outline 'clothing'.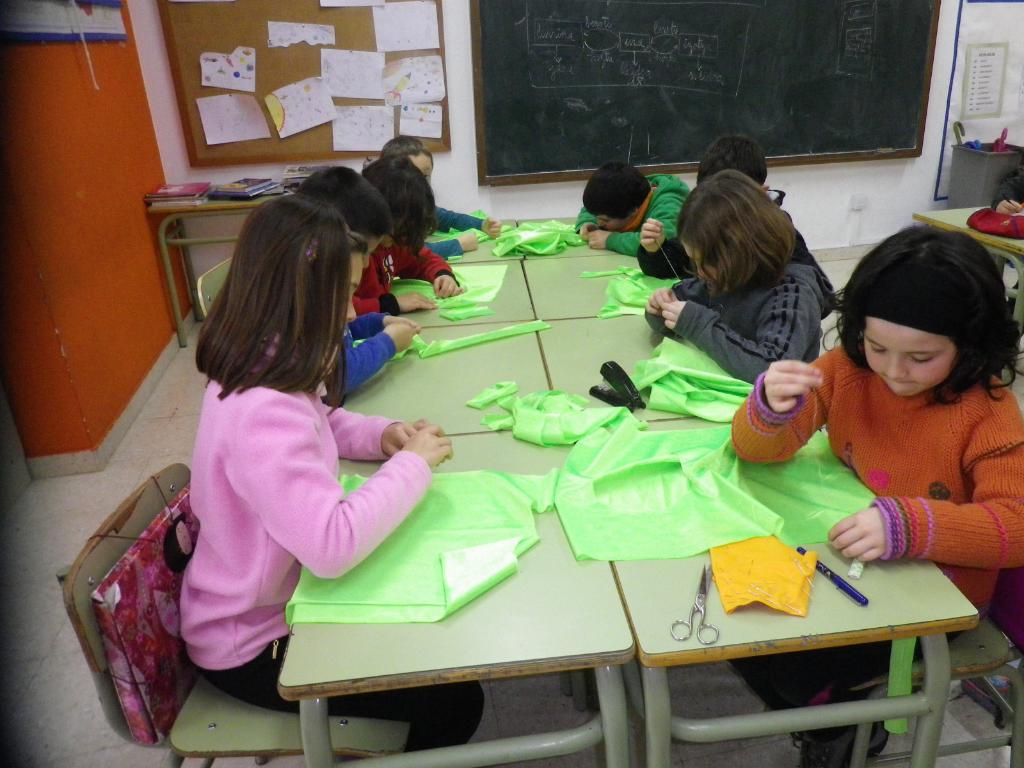
Outline: <box>991,164,1023,214</box>.
